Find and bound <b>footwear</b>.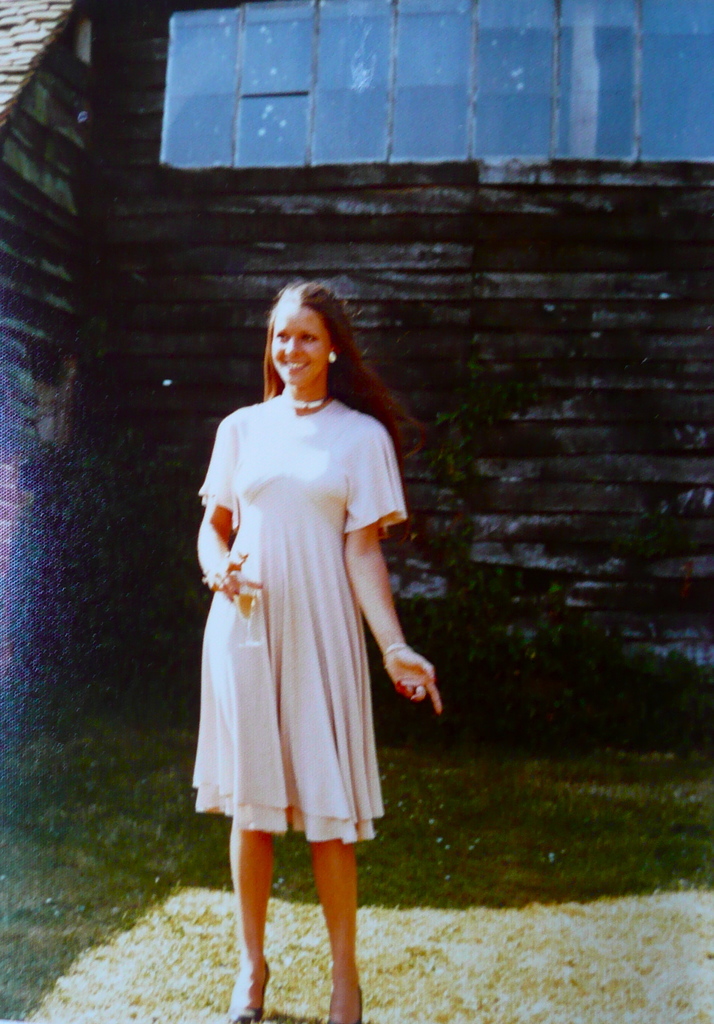
Bound: (325, 988, 366, 1023).
